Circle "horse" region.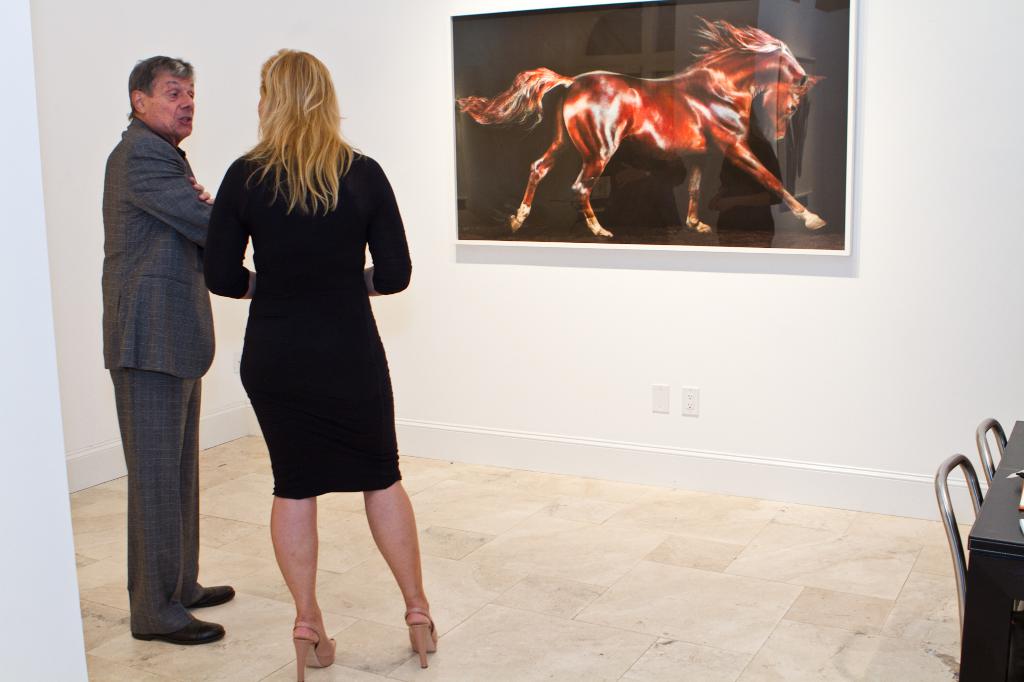
Region: Rect(452, 10, 831, 242).
